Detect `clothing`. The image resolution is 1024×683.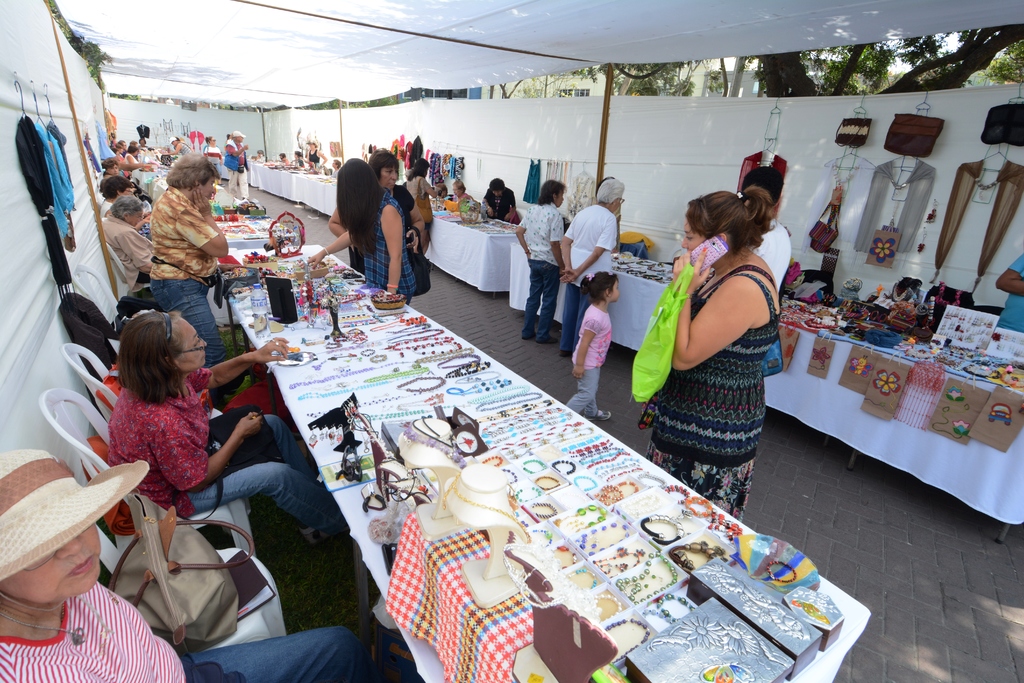
Rect(516, 205, 561, 349).
